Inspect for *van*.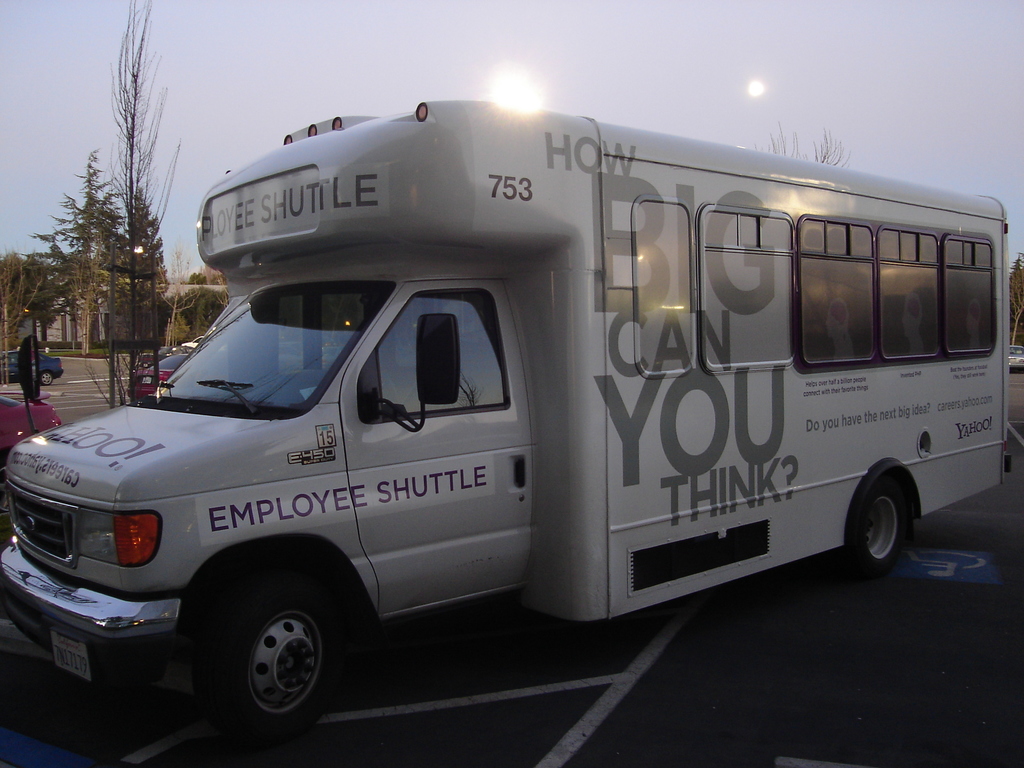
Inspection: bbox=(0, 93, 1013, 745).
